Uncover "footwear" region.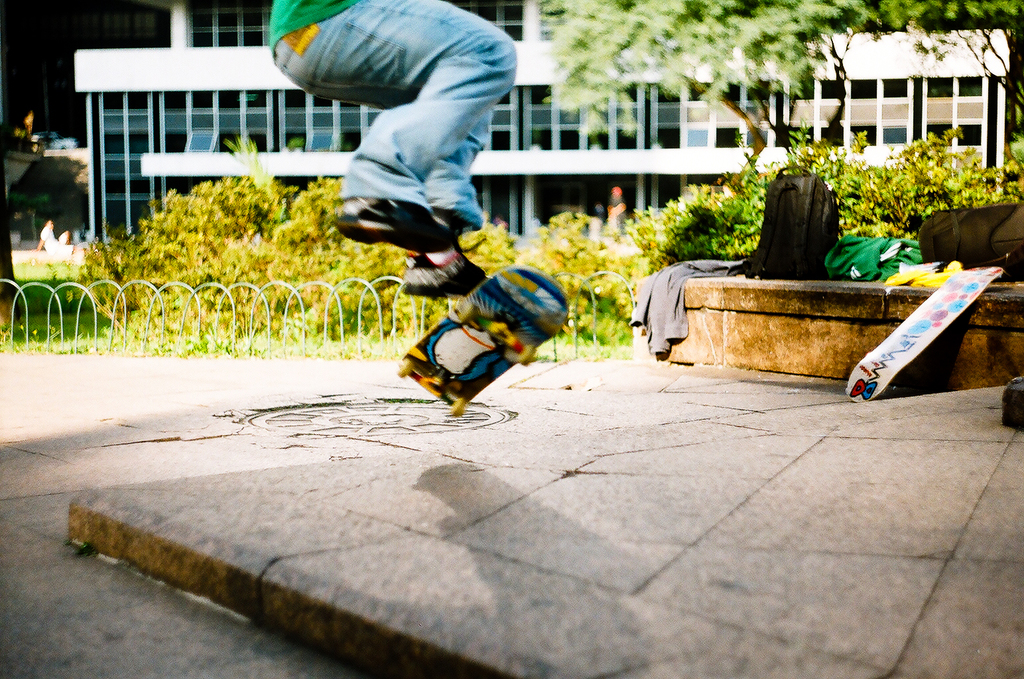
Uncovered: <box>331,198,456,254</box>.
